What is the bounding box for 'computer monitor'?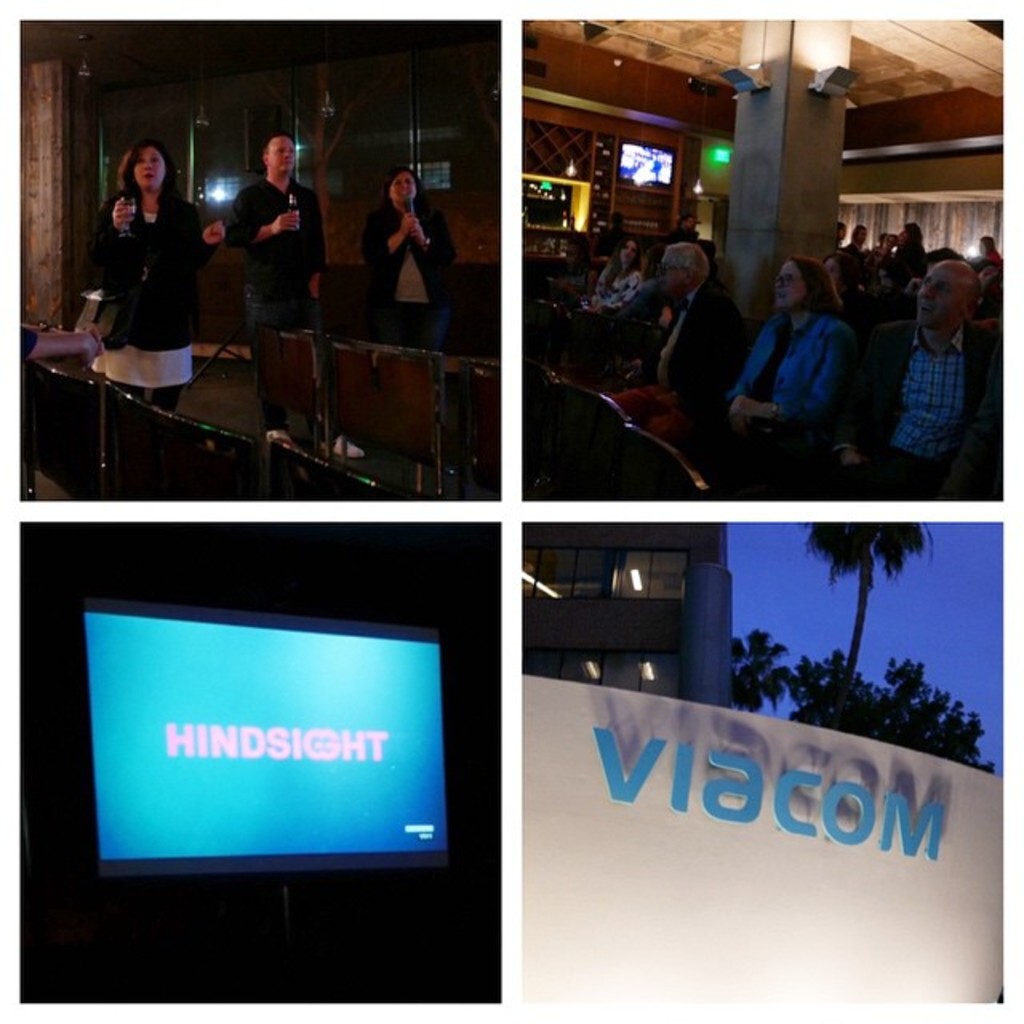
{"x1": 616, "y1": 138, "x2": 670, "y2": 190}.
